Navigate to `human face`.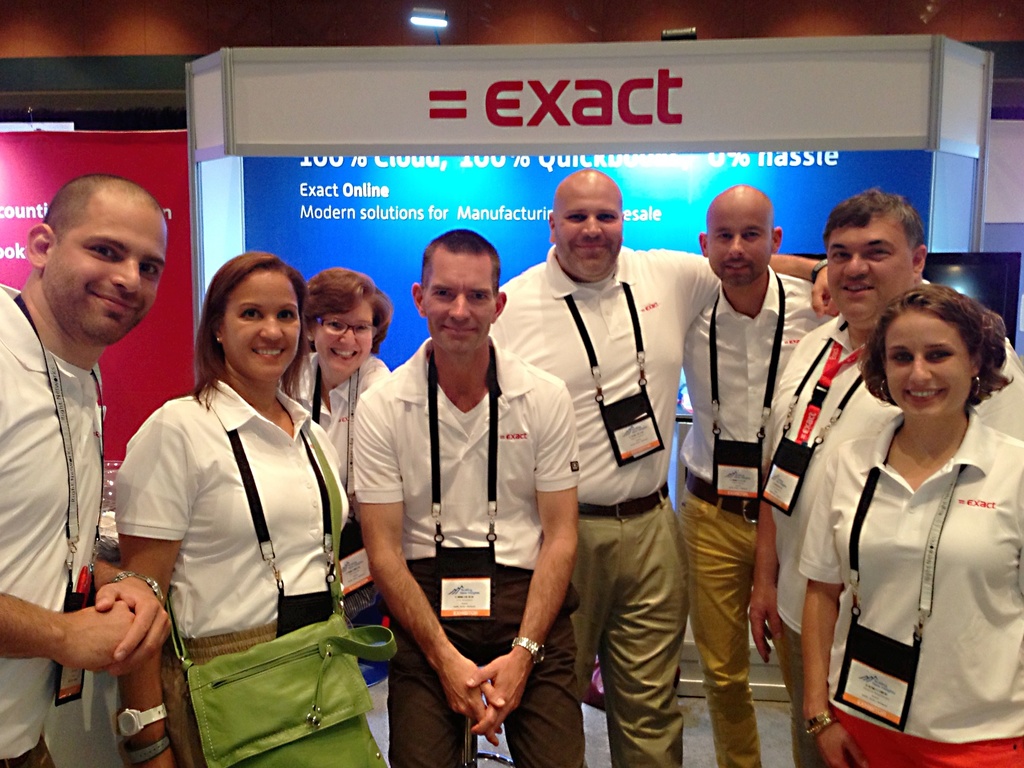
Navigation target: locate(885, 303, 976, 413).
